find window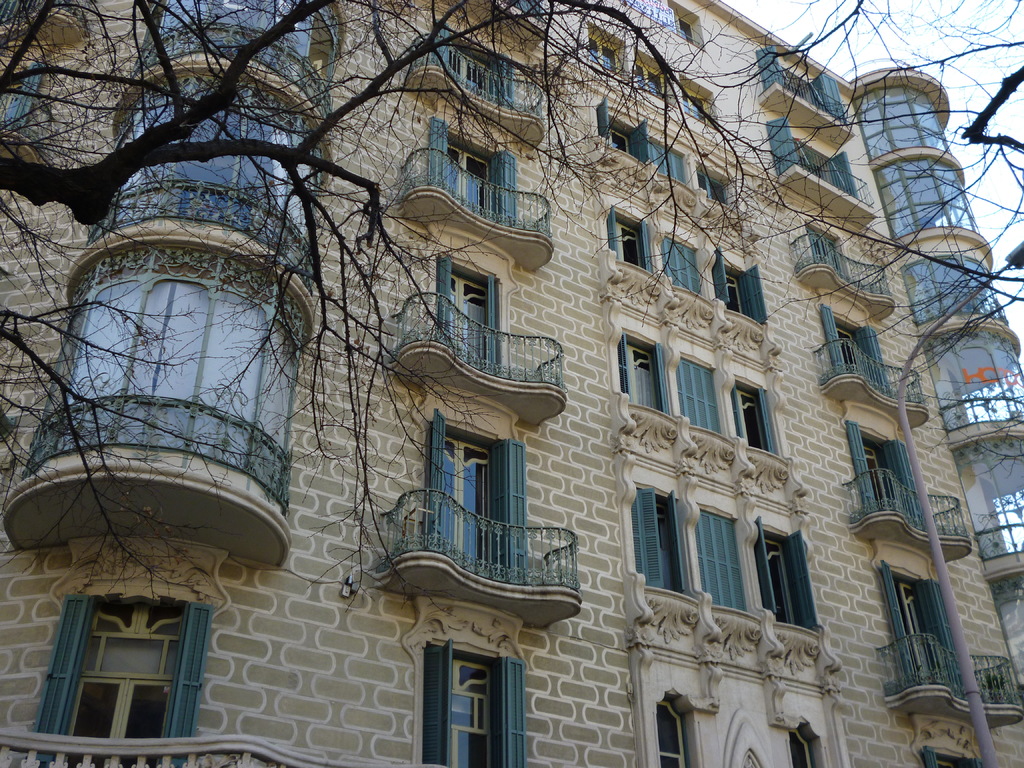
x1=806 y1=224 x2=851 y2=280
